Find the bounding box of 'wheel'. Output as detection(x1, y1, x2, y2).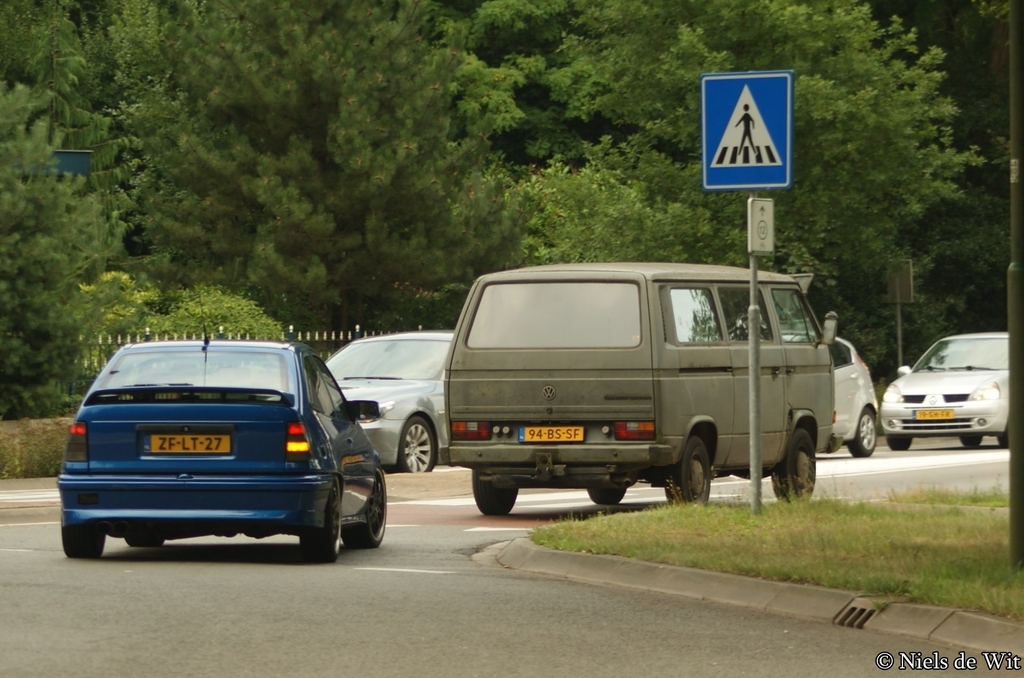
detection(769, 428, 811, 507).
